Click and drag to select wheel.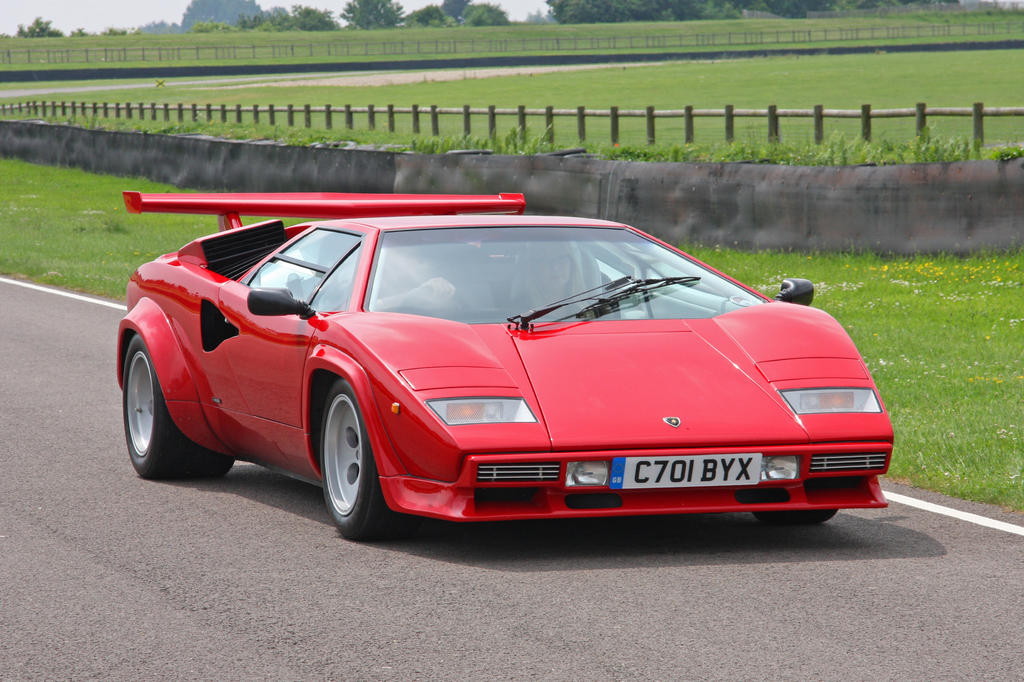
Selection: Rect(118, 337, 229, 480).
